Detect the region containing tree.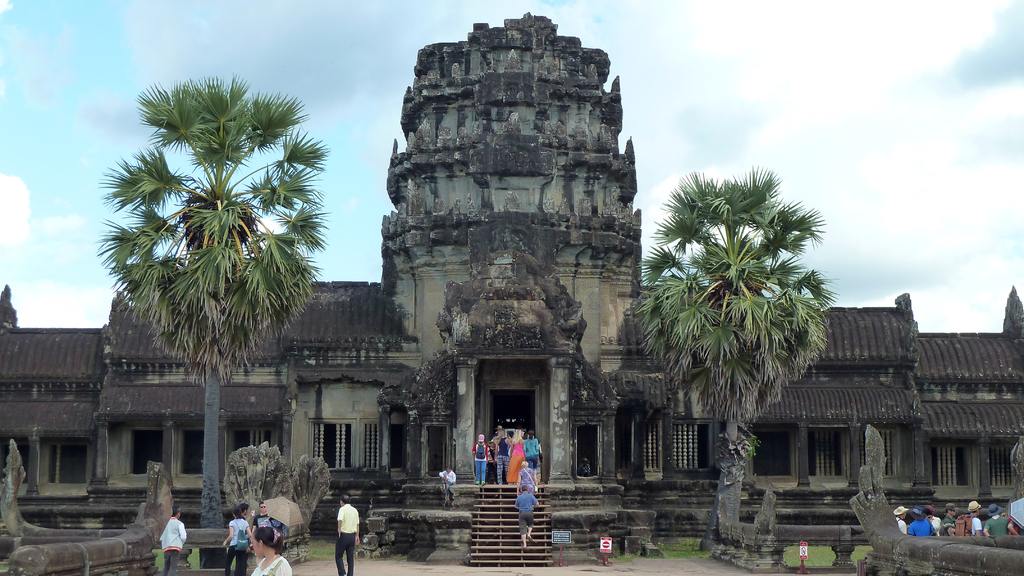
616 143 831 457.
